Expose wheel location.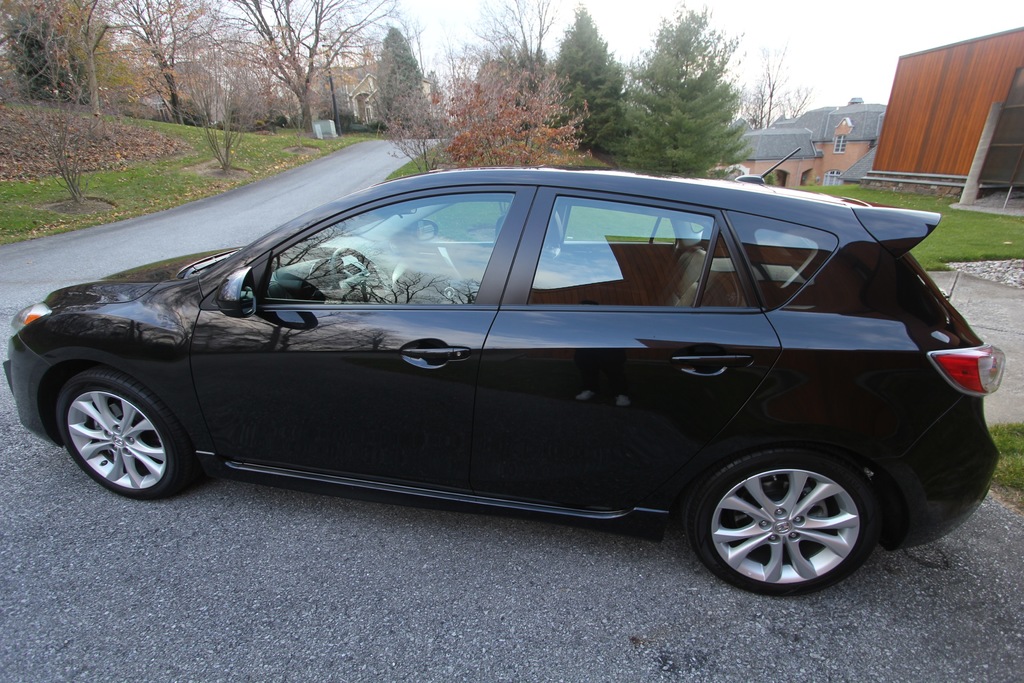
Exposed at x1=328, y1=244, x2=391, y2=300.
